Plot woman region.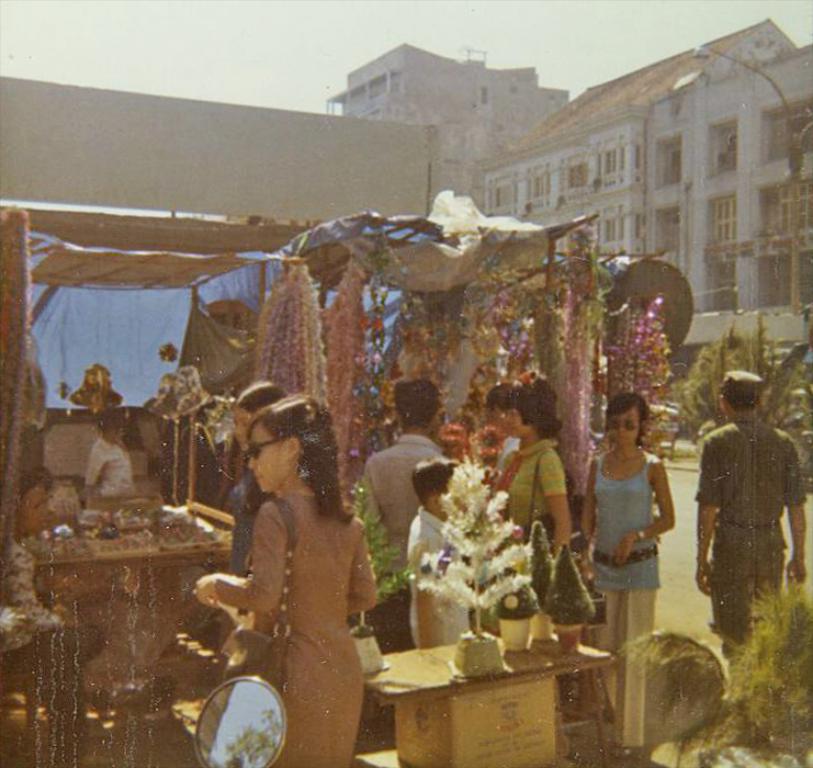
Plotted at pyautogui.locateOnScreen(196, 364, 385, 749).
